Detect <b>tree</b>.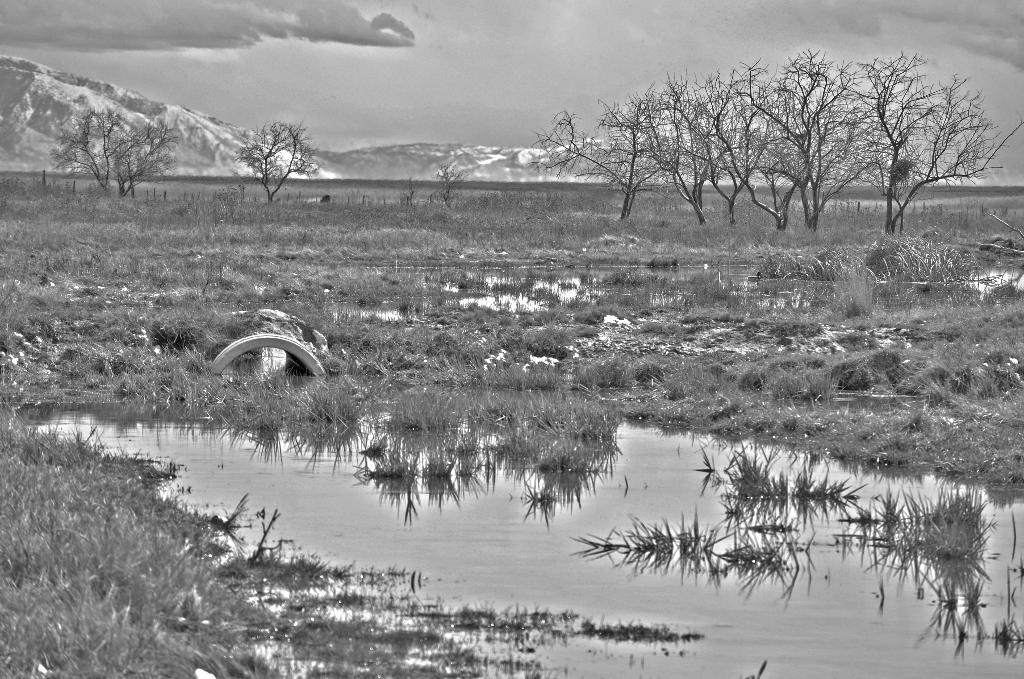
Detected at select_region(232, 104, 310, 194).
